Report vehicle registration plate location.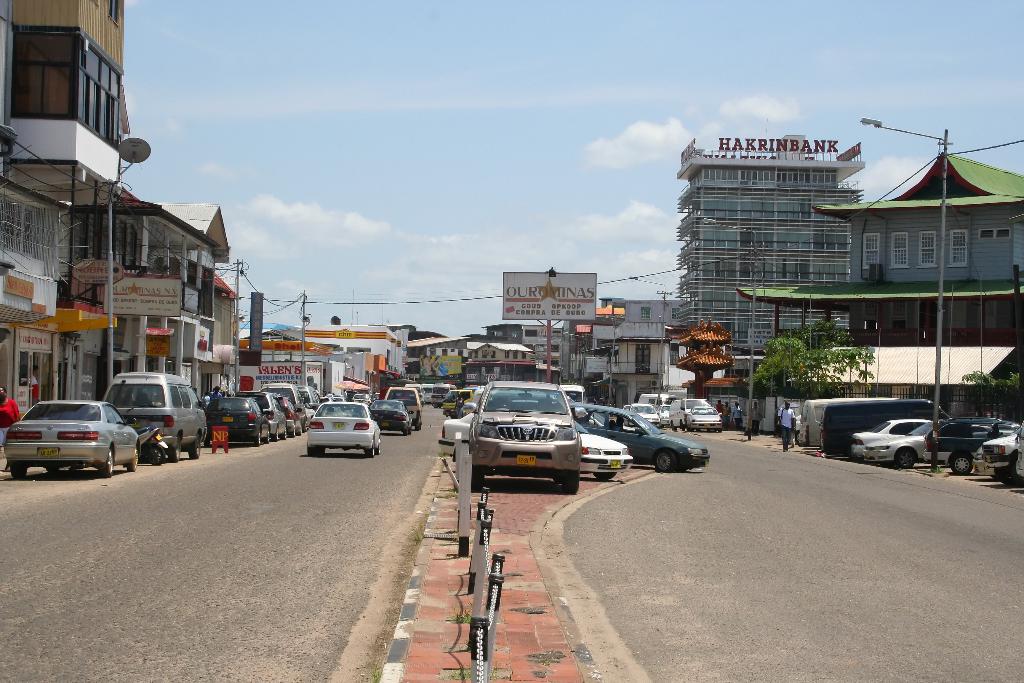
Report: region(610, 458, 620, 468).
